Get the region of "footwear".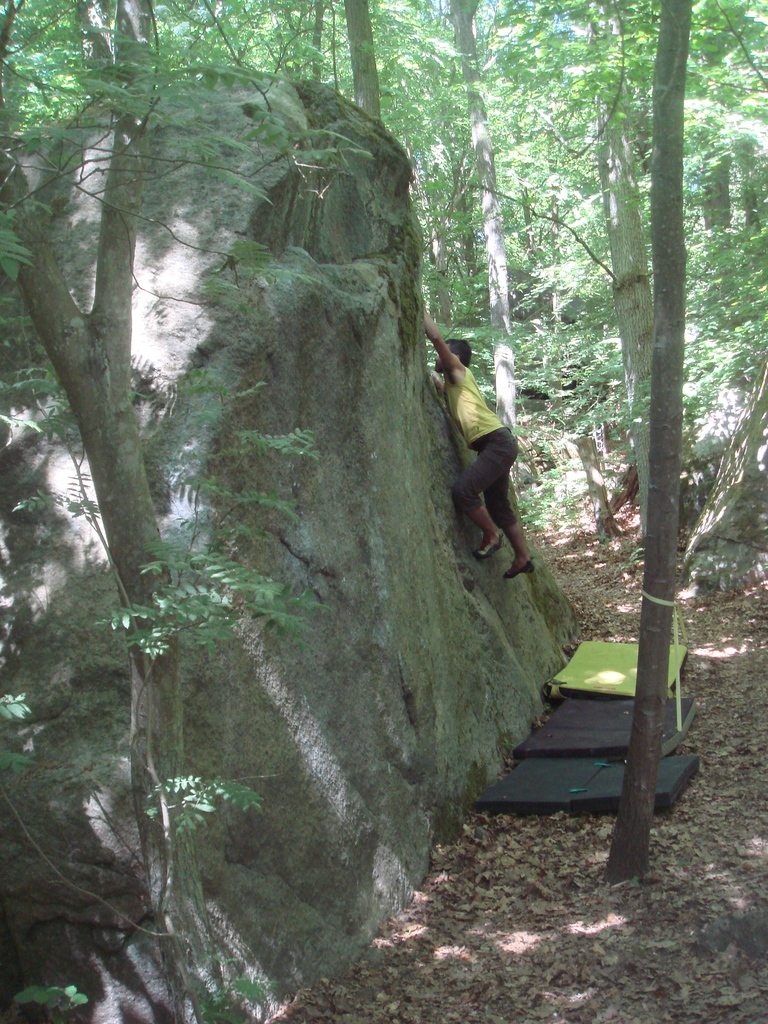
Rect(471, 527, 508, 555).
